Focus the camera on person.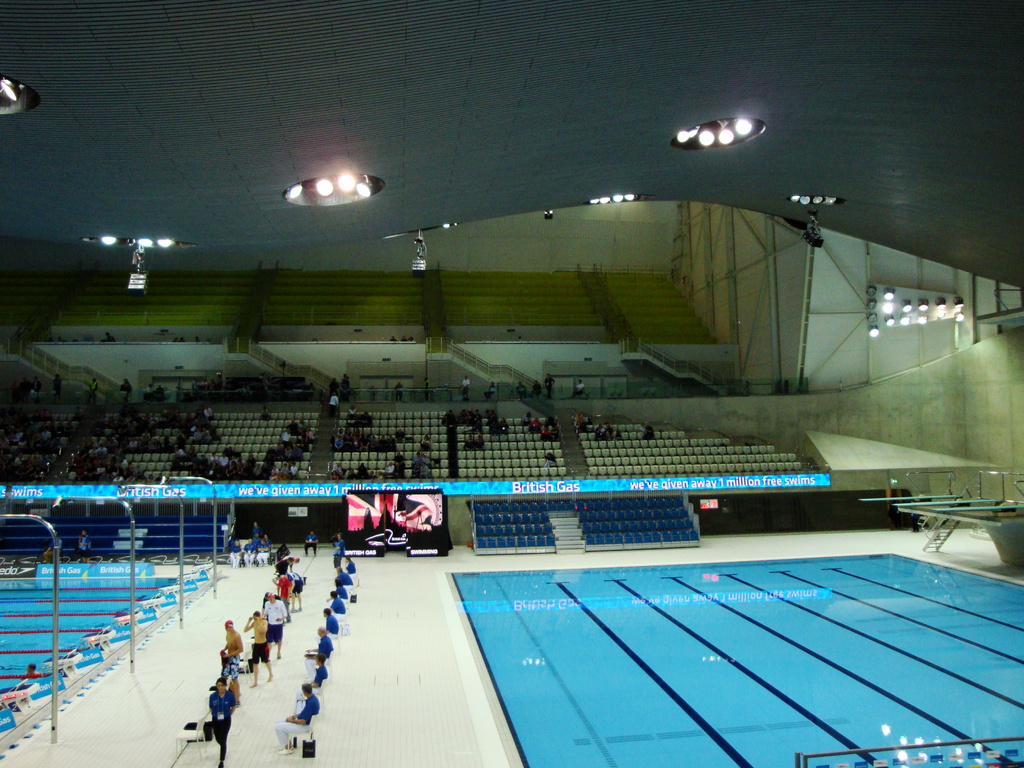
Focus region: [left=259, top=593, right=278, bottom=600].
